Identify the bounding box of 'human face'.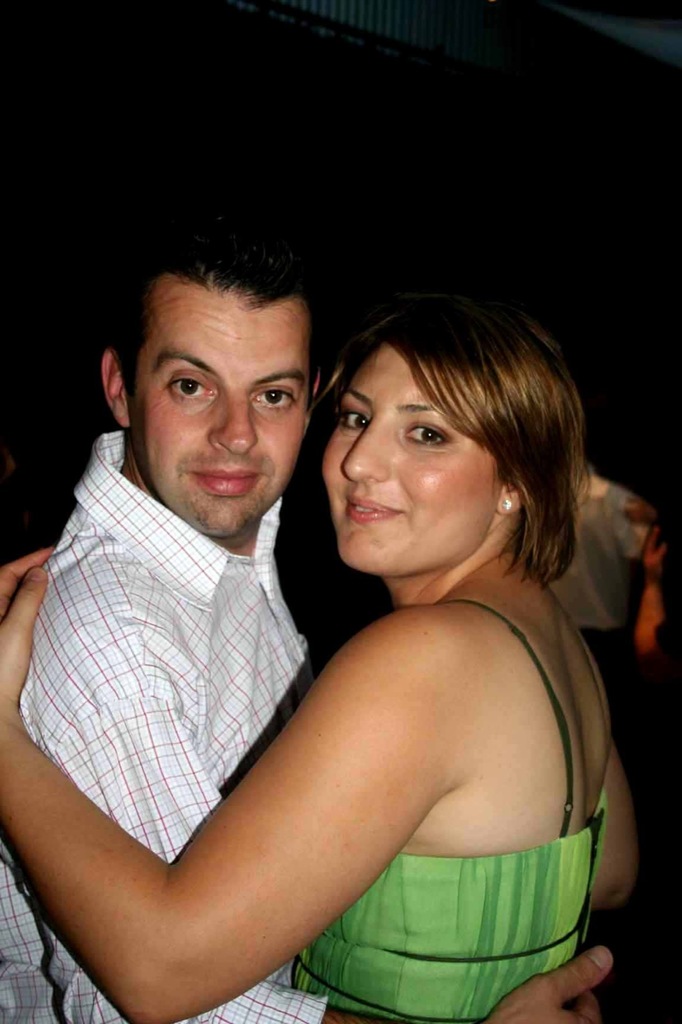
pyautogui.locateOnScreen(321, 347, 491, 578).
